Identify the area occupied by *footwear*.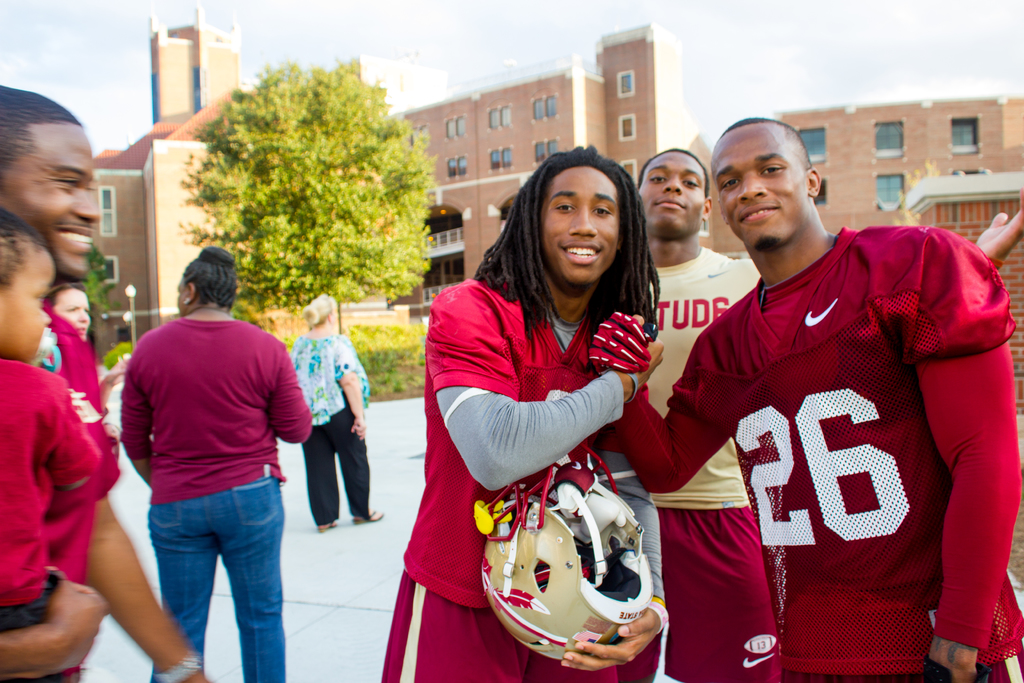
Area: rect(348, 509, 390, 526).
